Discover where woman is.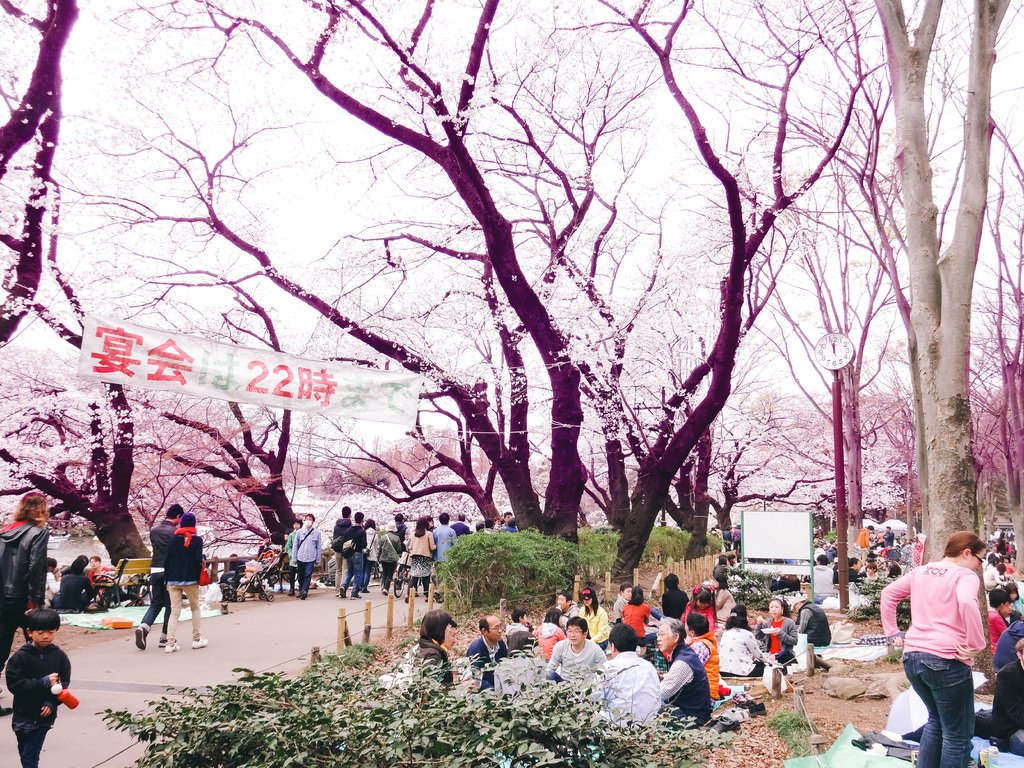
Discovered at rect(402, 521, 432, 600).
